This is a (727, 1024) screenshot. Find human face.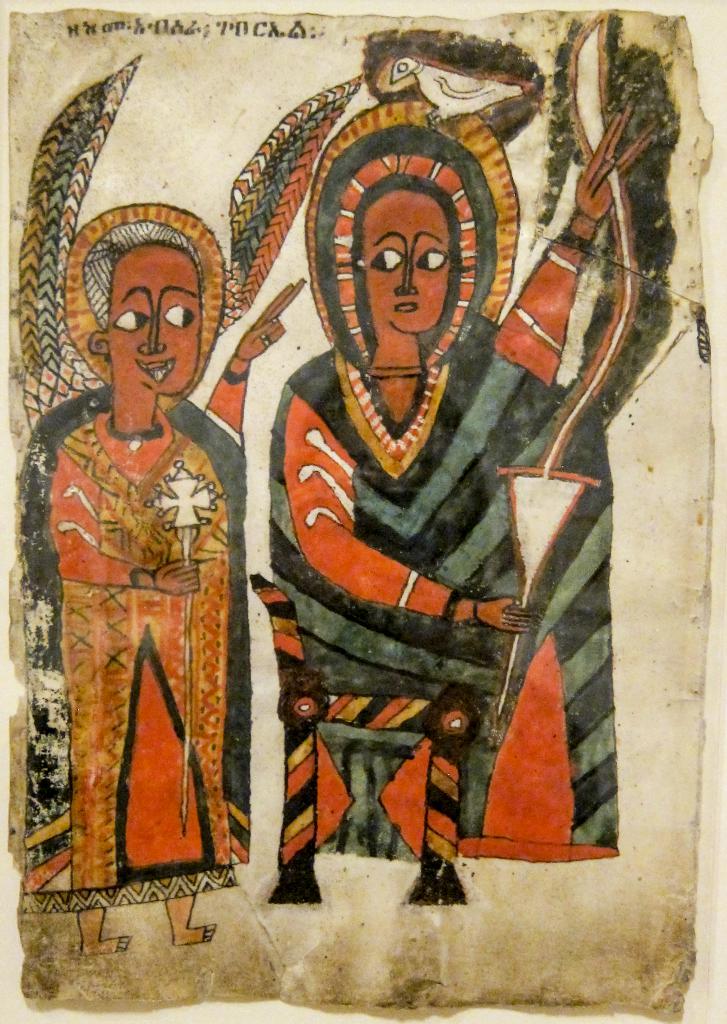
Bounding box: rect(104, 243, 204, 398).
